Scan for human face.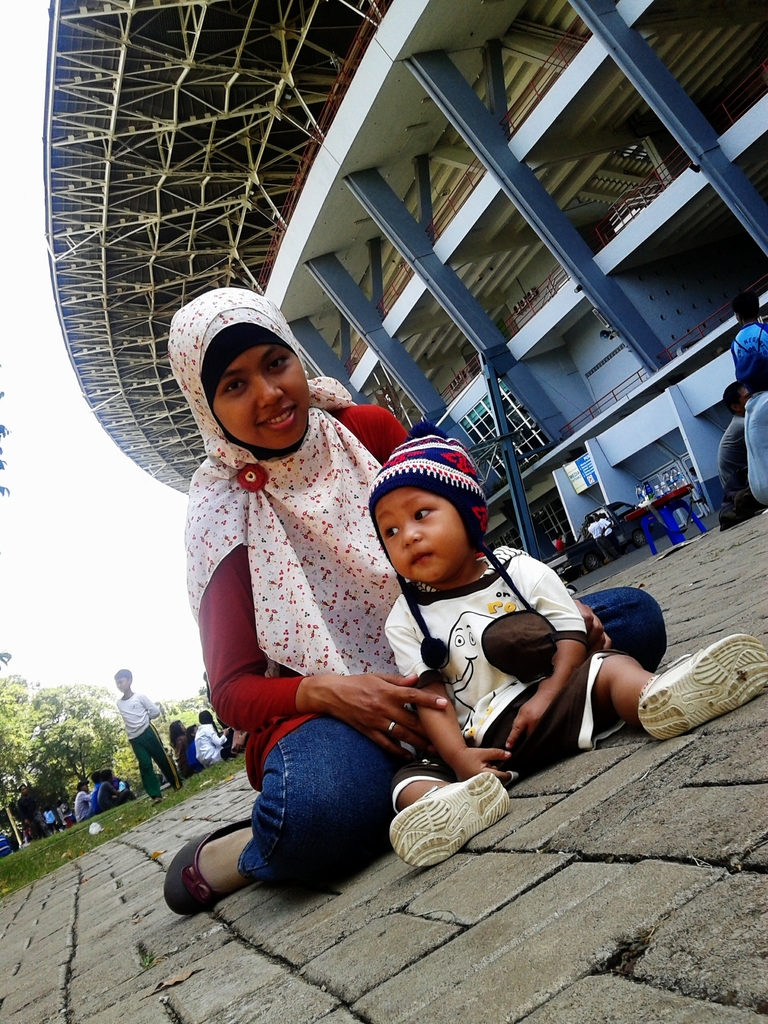
Scan result: rect(740, 385, 749, 408).
